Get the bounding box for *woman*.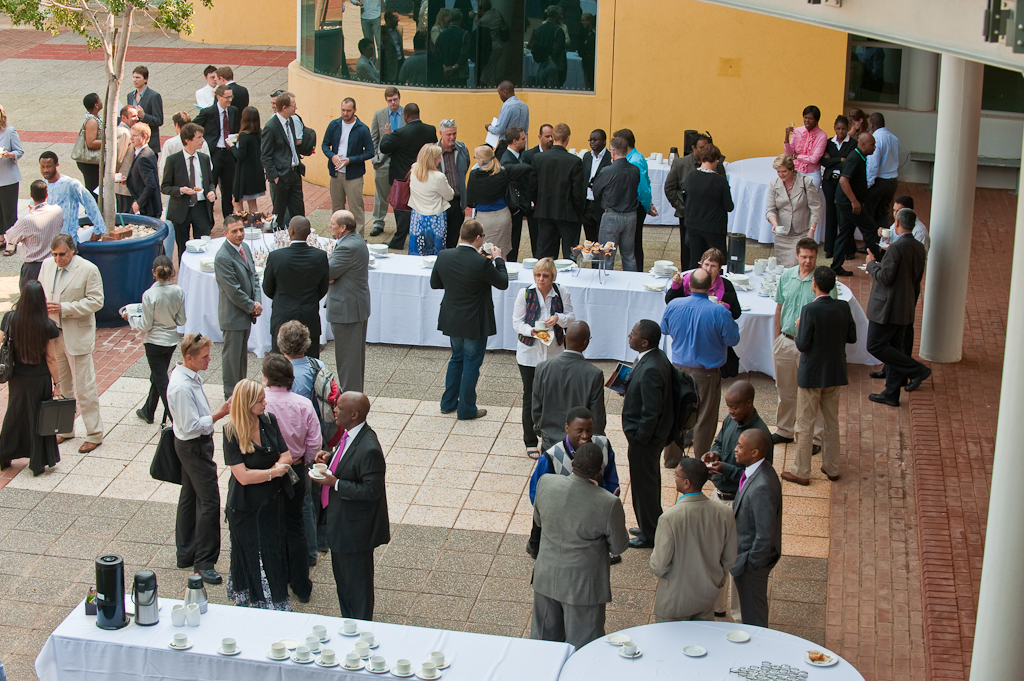
region(822, 117, 856, 258).
